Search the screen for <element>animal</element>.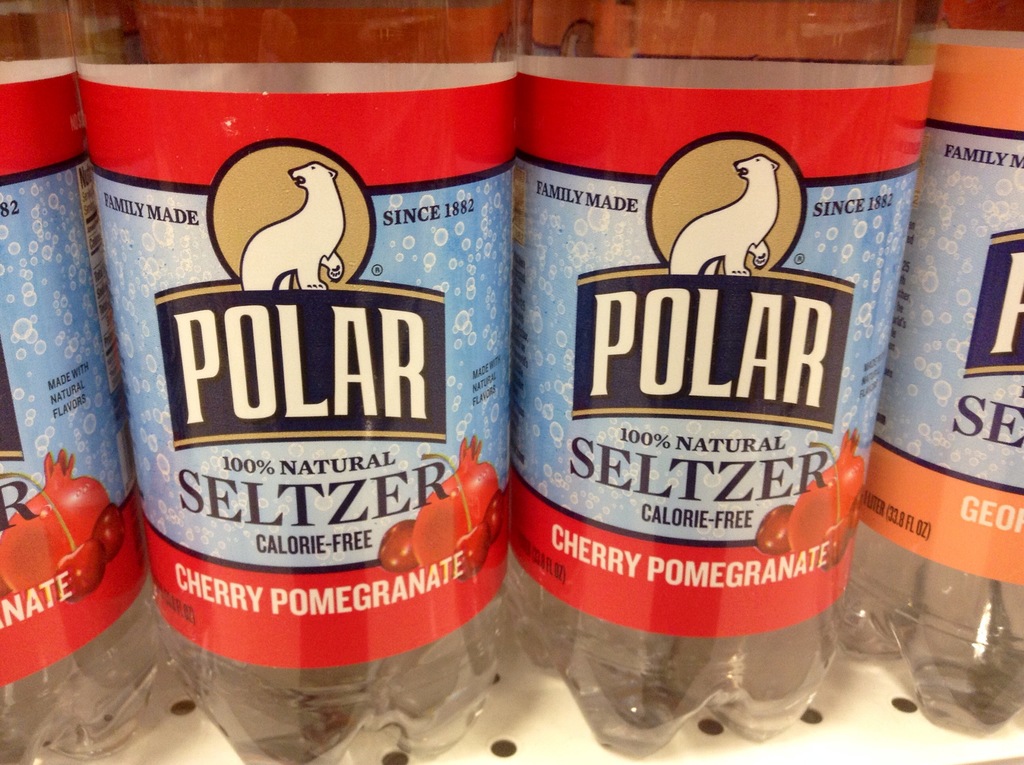
Found at <bbox>662, 149, 781, 277</bbox>.
